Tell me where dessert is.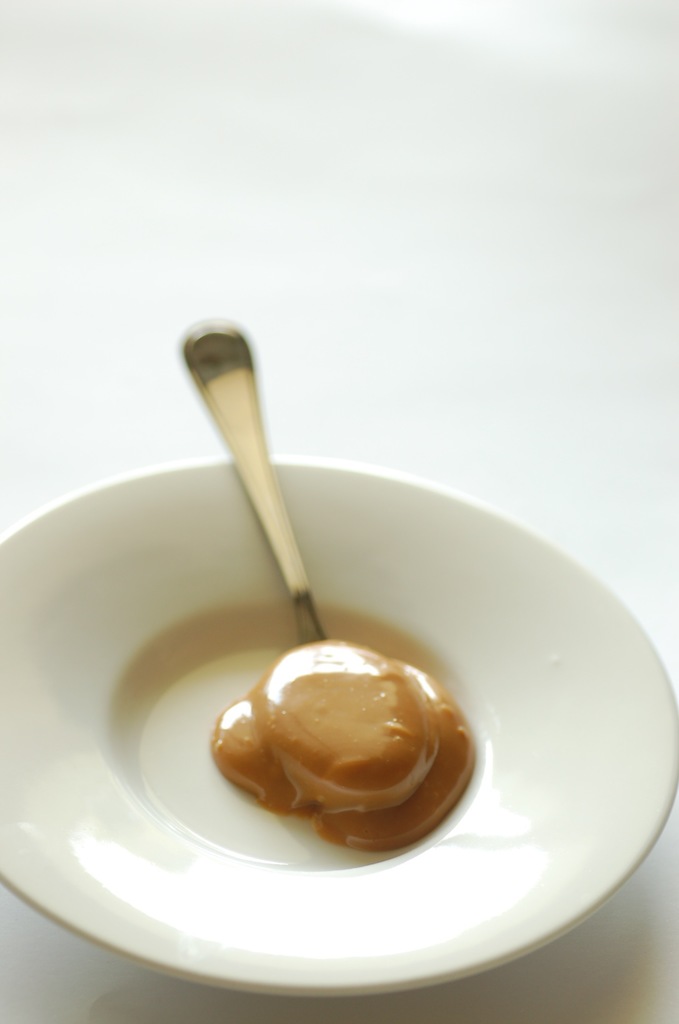
dessert is at 208:650:476:861.
